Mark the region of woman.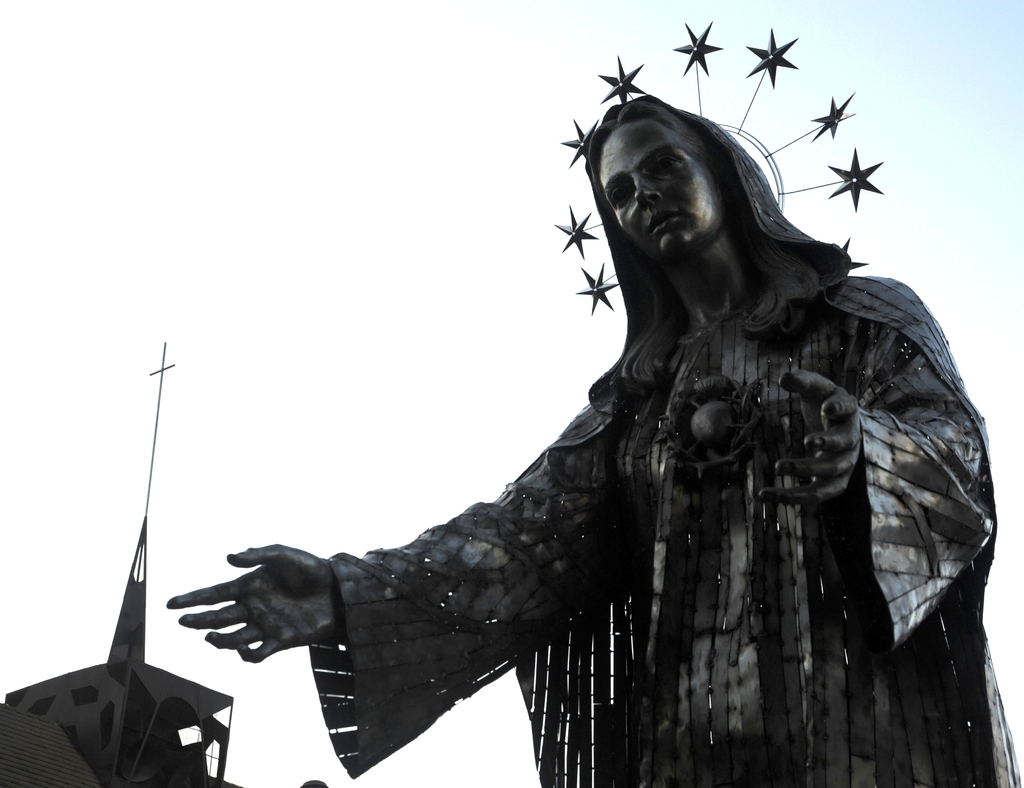
Region: region(164, 17, 1022, 787).
